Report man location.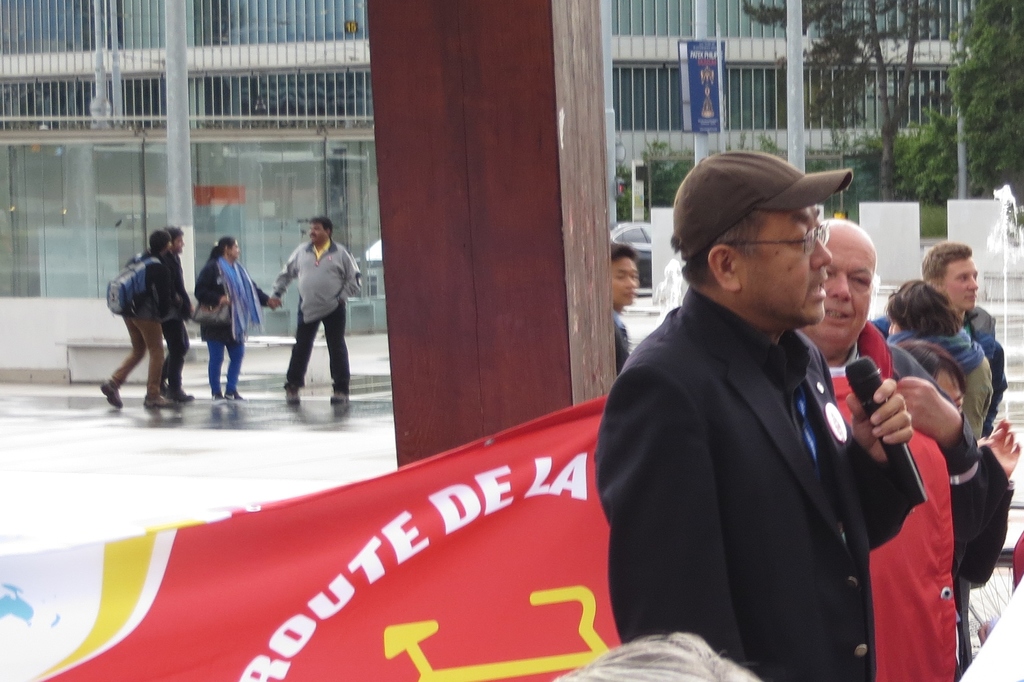
Report: 874 241 1002 434.
